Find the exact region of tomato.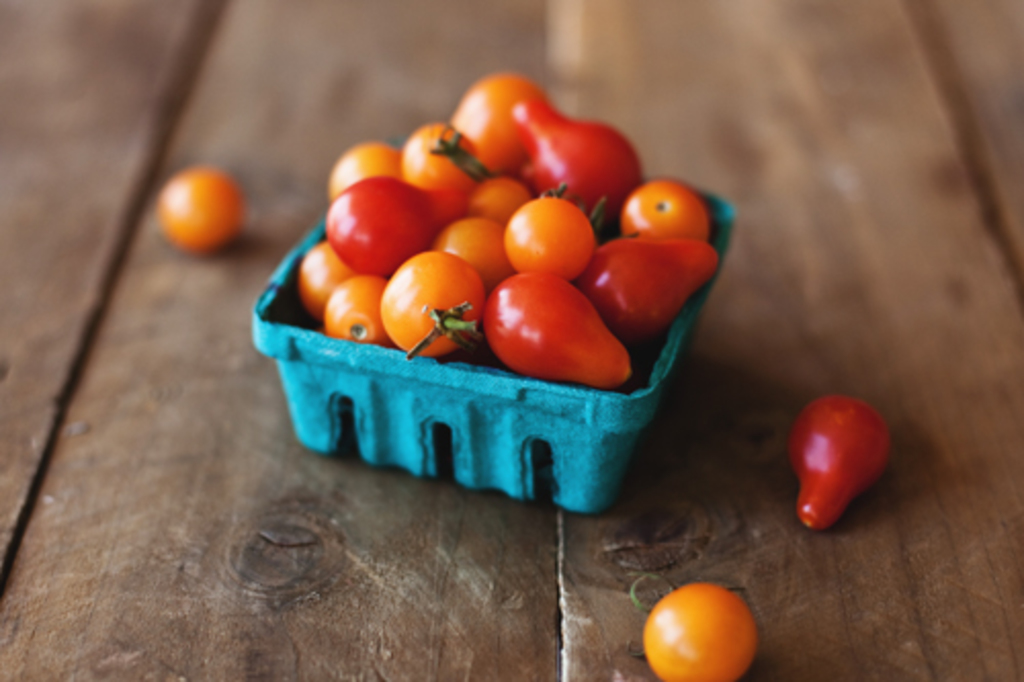
Exact region: l=786, t=393, r=891, b=537.
